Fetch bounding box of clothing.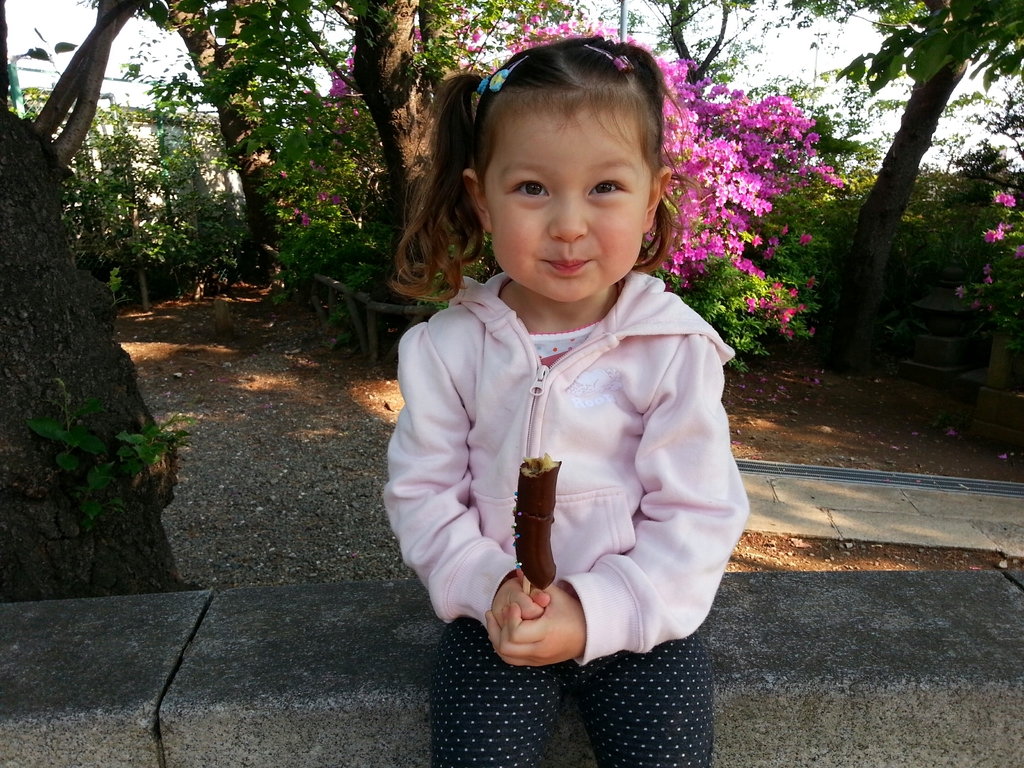
Bbox: {"left": 379, "top": 257, "right": 740, "bottom": 767}.
